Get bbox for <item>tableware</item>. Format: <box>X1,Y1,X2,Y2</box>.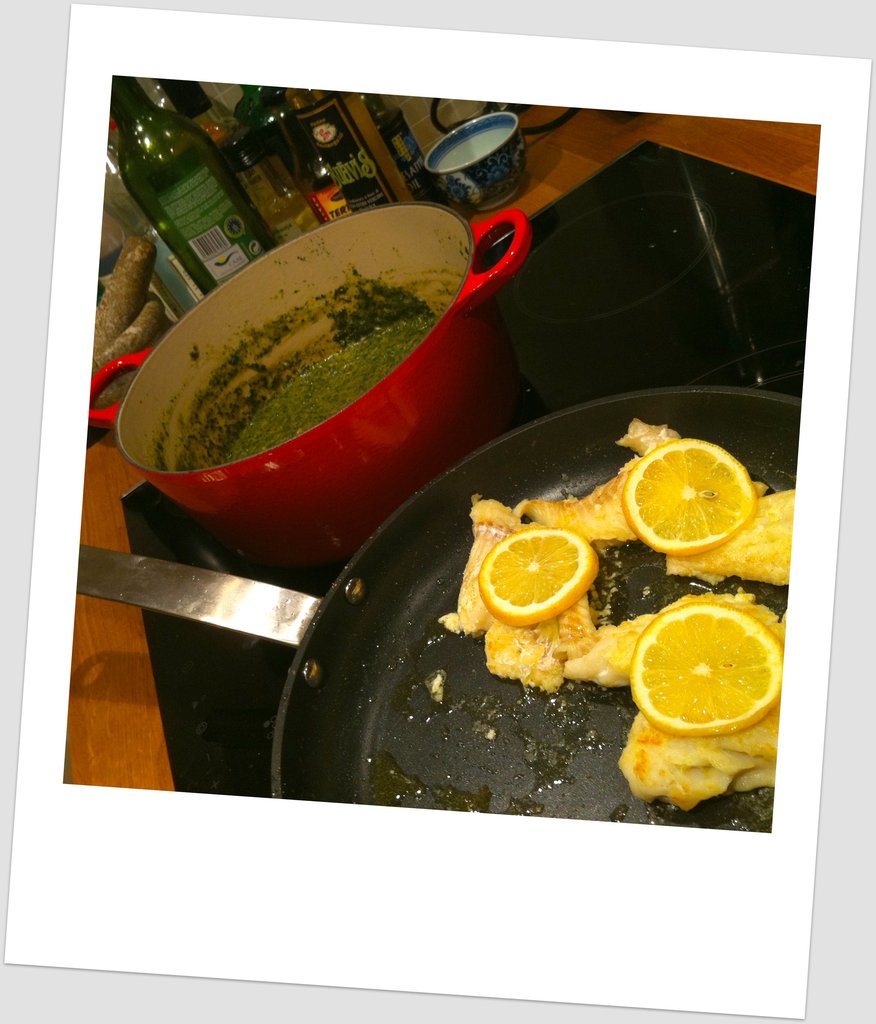
<box>72,399,800,835</box>.
